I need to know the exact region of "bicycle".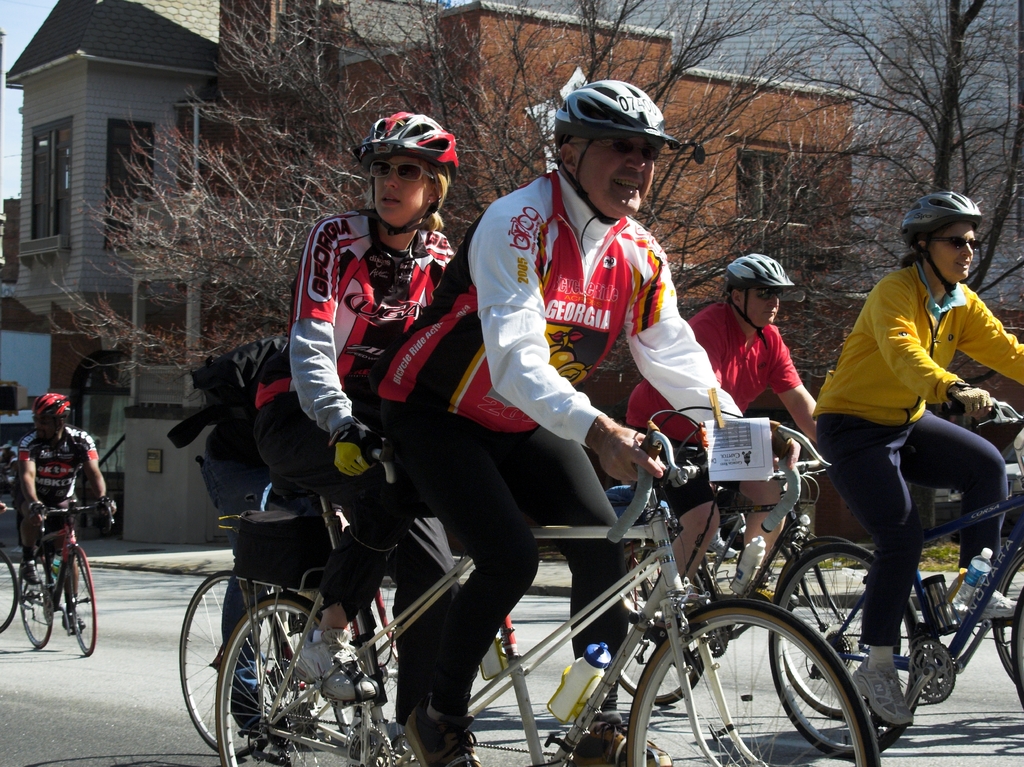
Region: box=[769, 391, 1023, 757].
